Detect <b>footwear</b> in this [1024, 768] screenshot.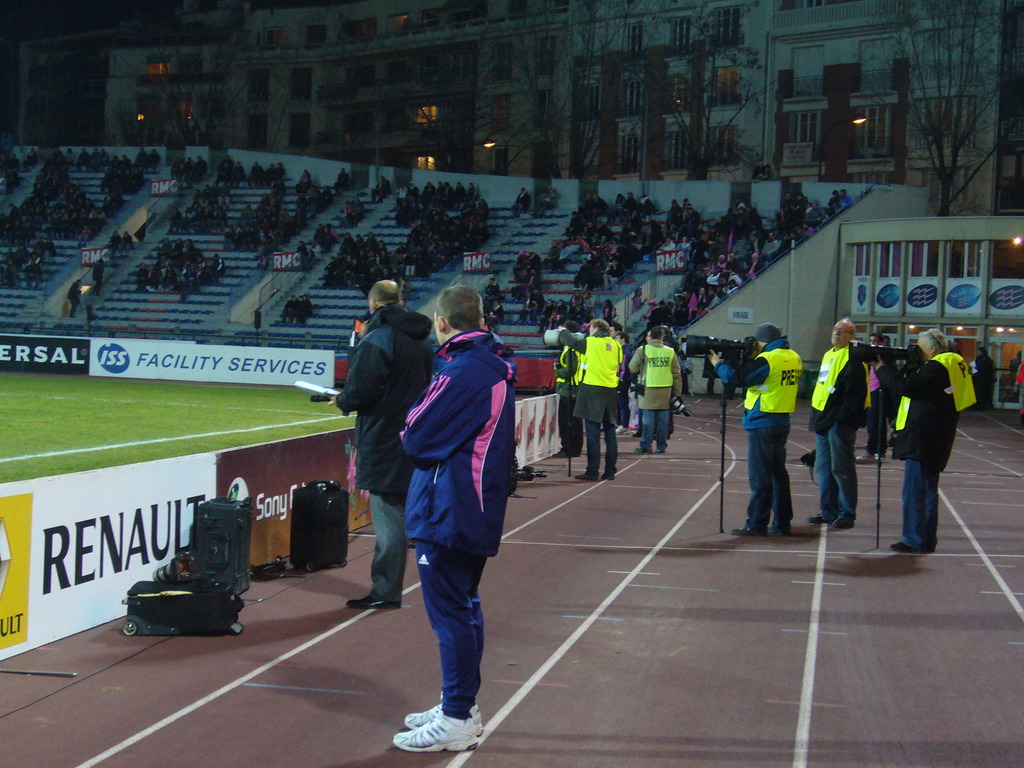
Detection: (x1=570, y1=470, x2=598, y2=481).
